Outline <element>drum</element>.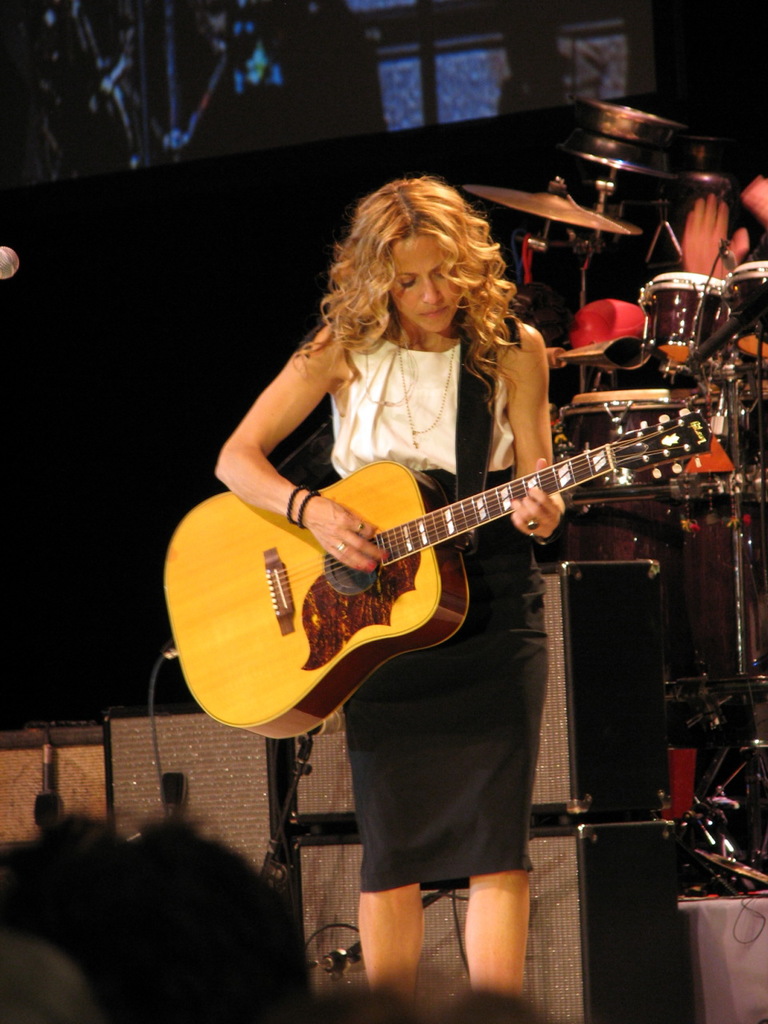
Outline: 642 270 721 355.
